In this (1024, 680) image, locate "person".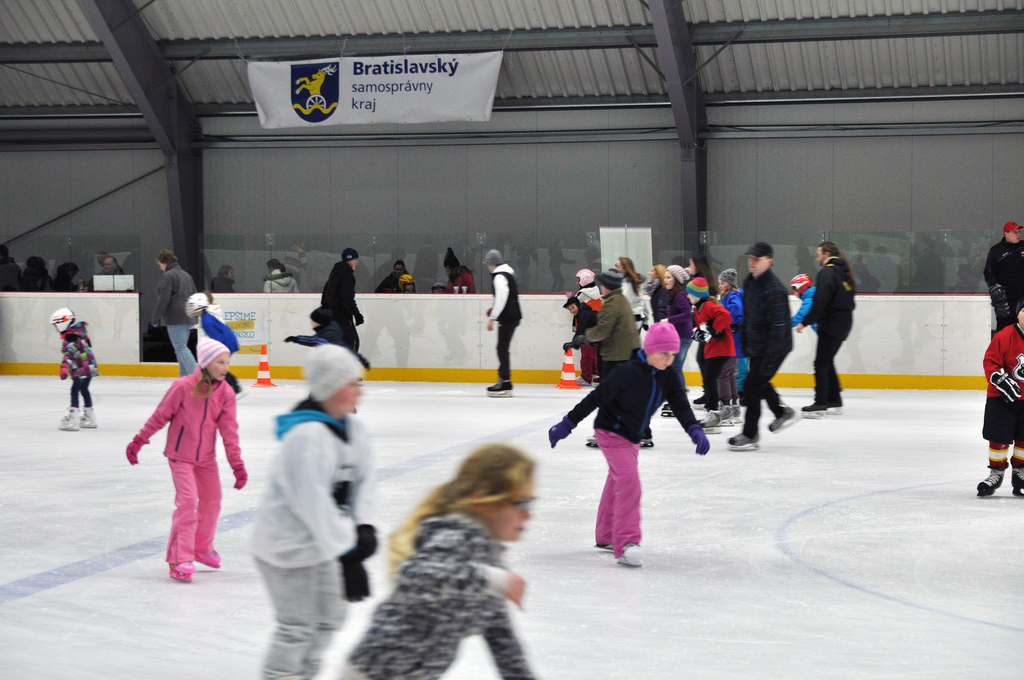
Bounding box: 431:245:474:293.
